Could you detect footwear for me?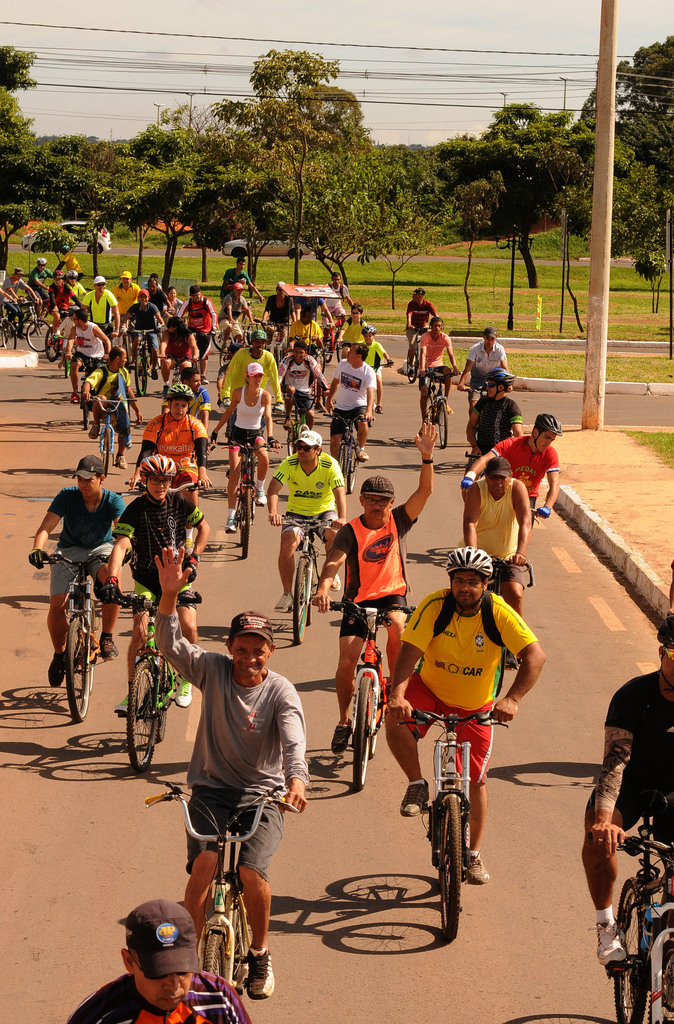
Detection result: region(373, 406, 382, 414).
